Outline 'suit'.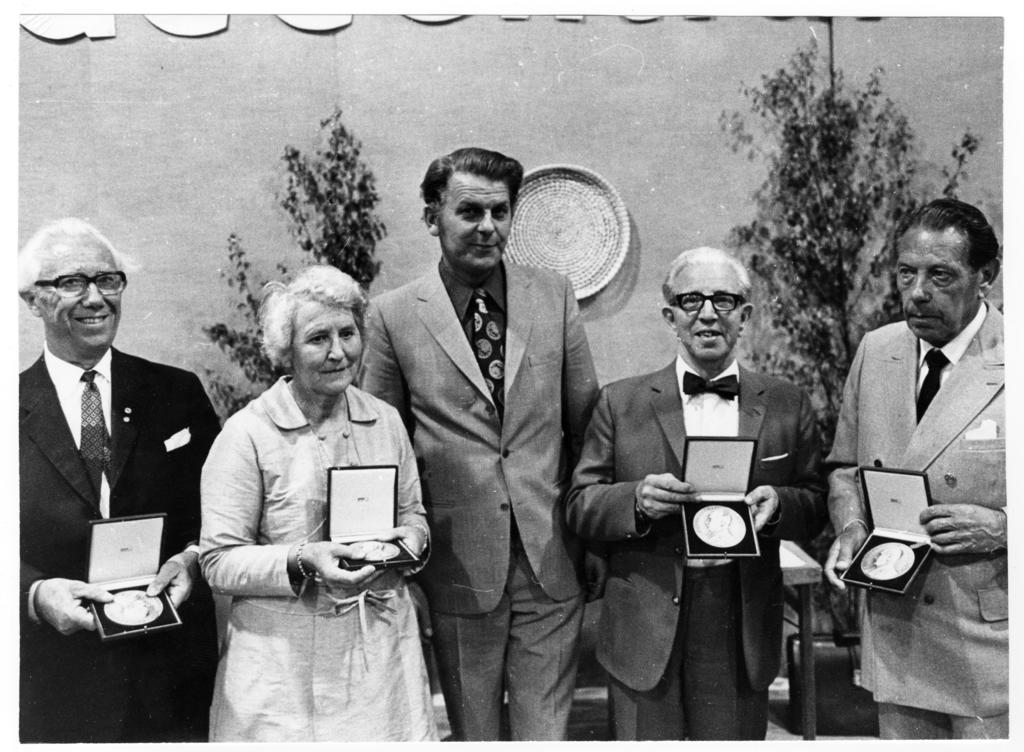
Outline: rect(19, 343, 225, 744).
